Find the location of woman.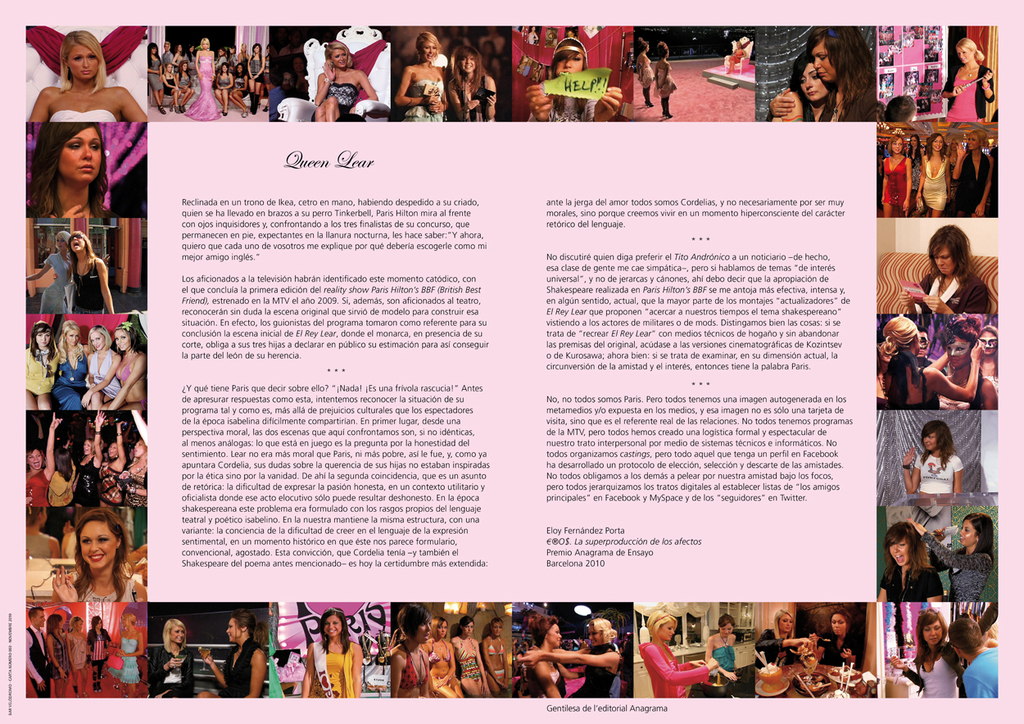
Location: 762:34:890:130.
